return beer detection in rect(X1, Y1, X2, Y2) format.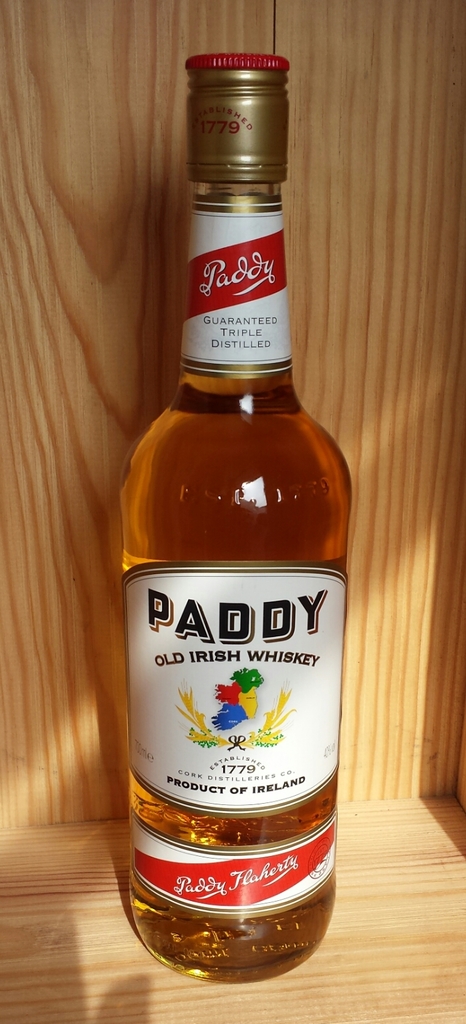
rect(118, 45, 356, 974).
